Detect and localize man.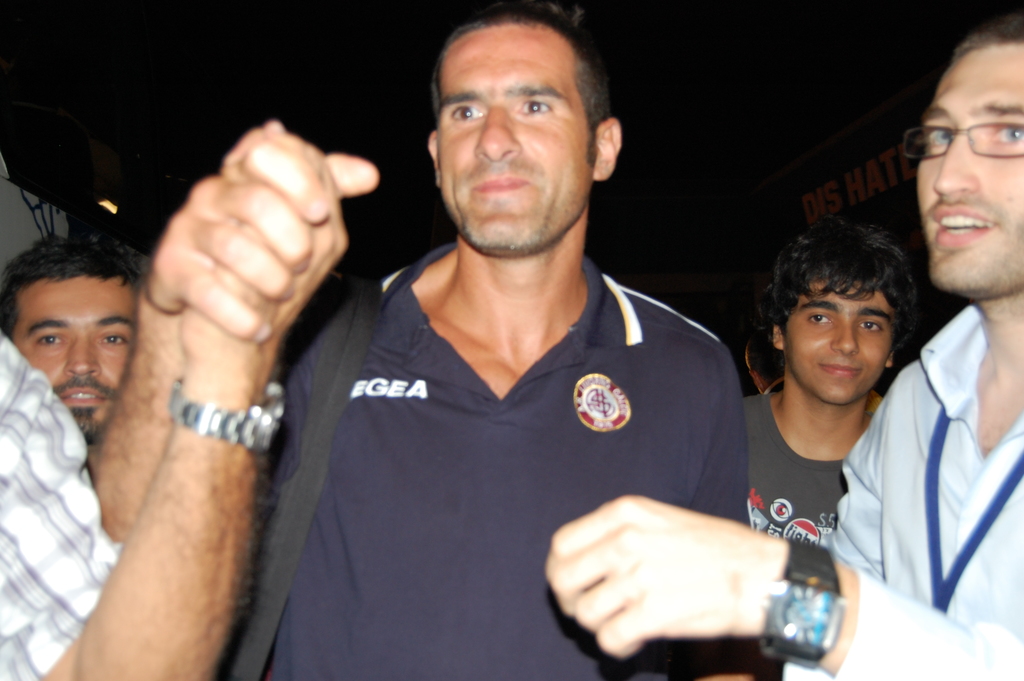
Localized at crop(0, 235, 157, 452).
